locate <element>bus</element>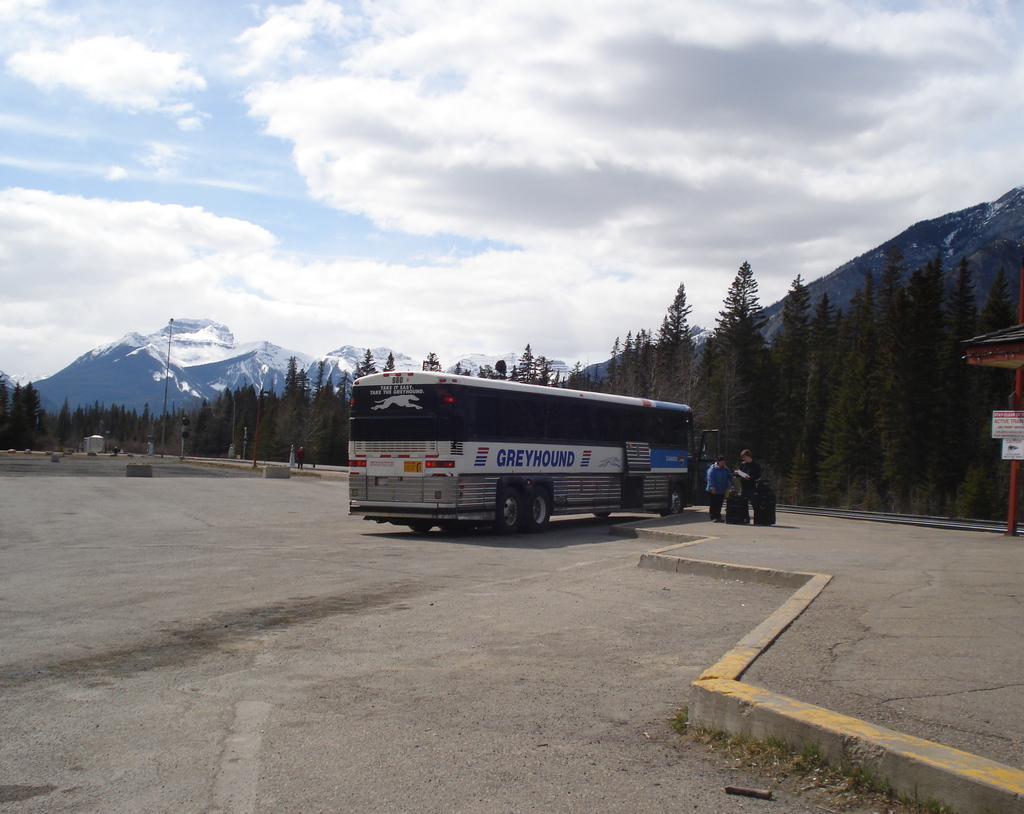
locate(347, 368, 723, 533)
